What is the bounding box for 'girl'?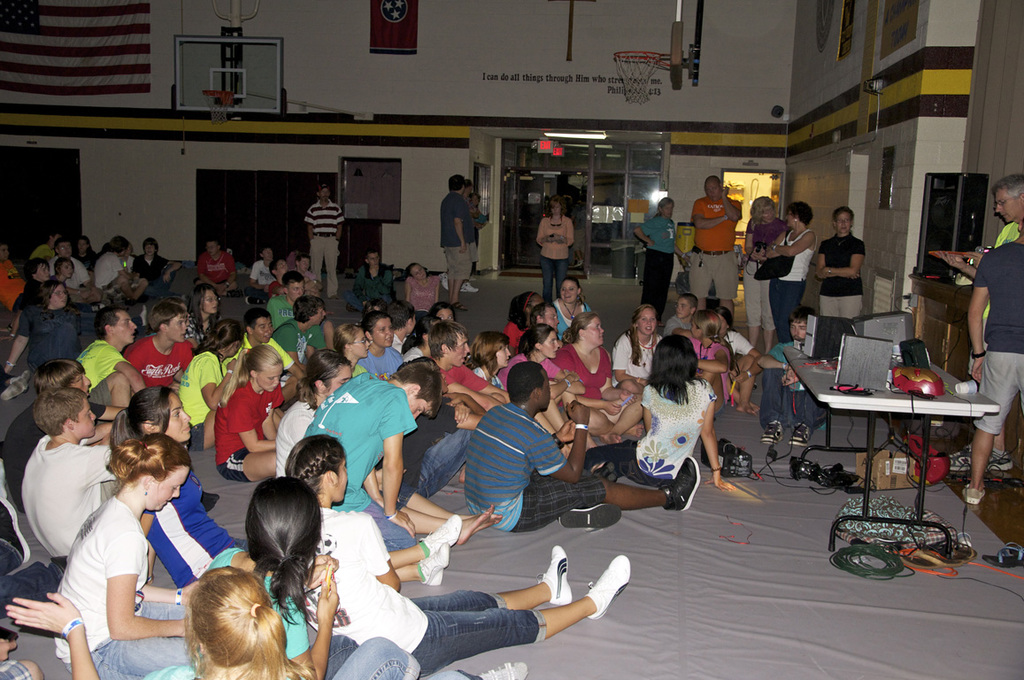
box=[356, 309, 405, 376].
